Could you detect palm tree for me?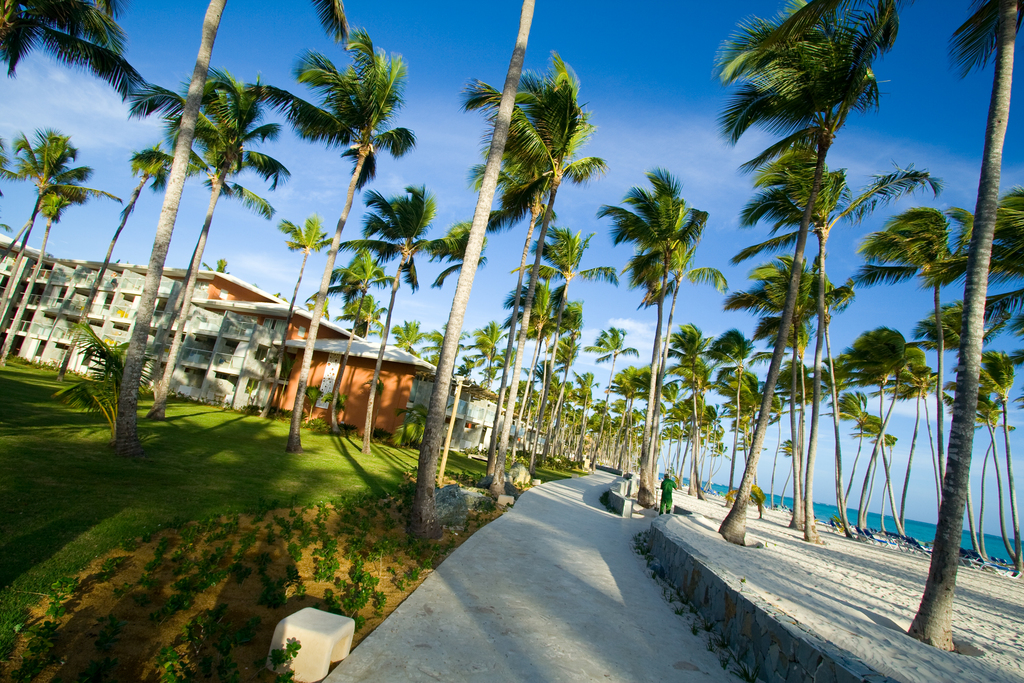
Detection result: BBox(854, 327, 909, 529).
